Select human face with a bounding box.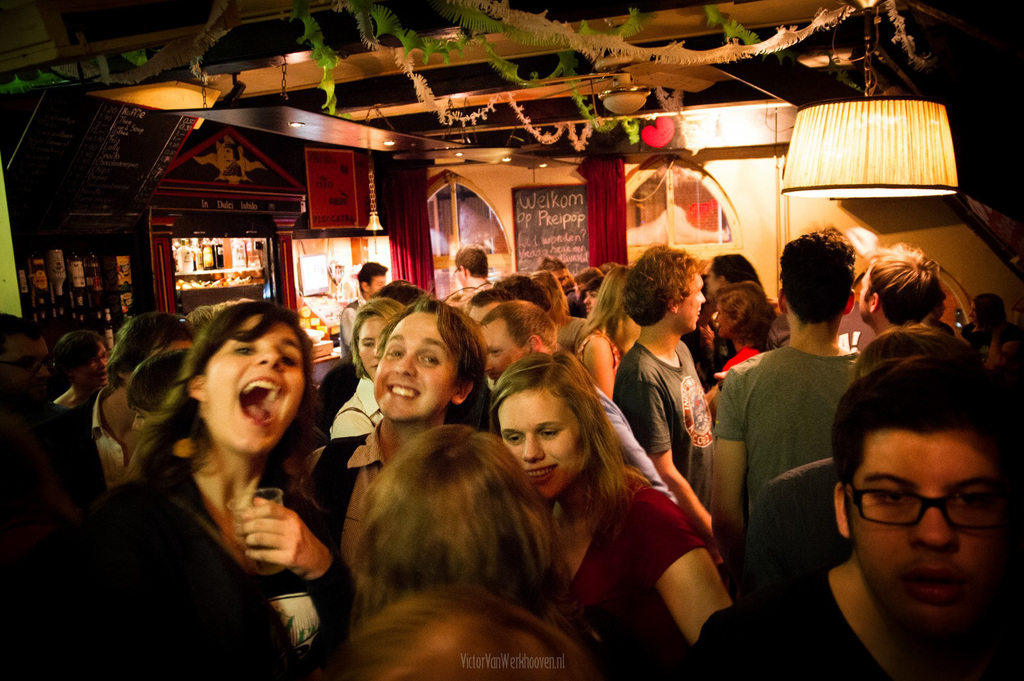
x1=848 y1=428 x2=1000 y2=632.
